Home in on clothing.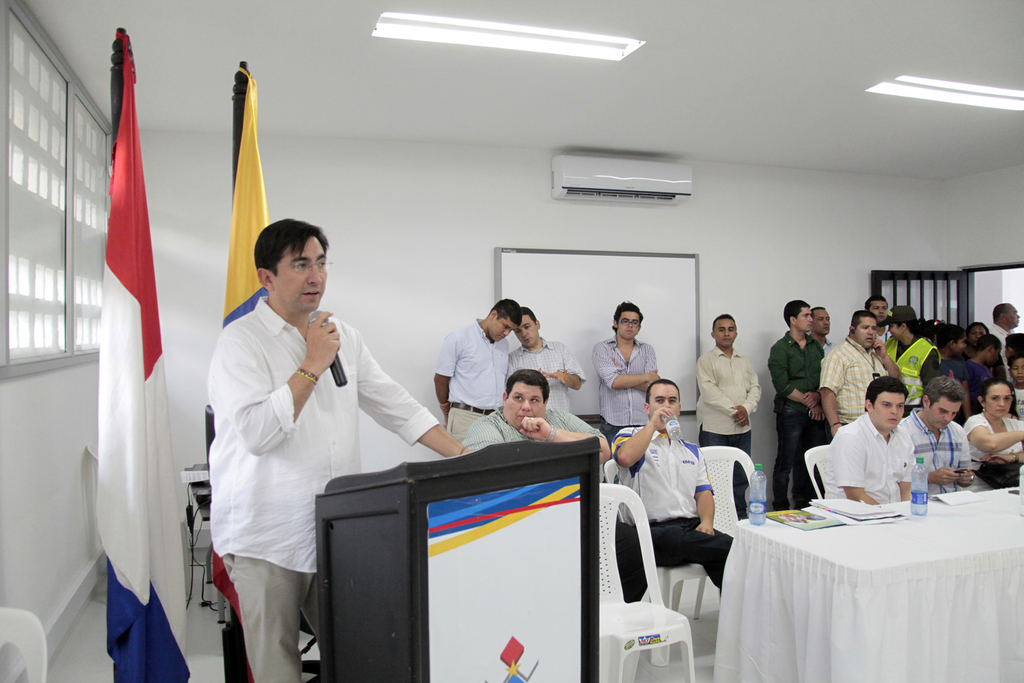
Homed in at (896,415,971,497).
